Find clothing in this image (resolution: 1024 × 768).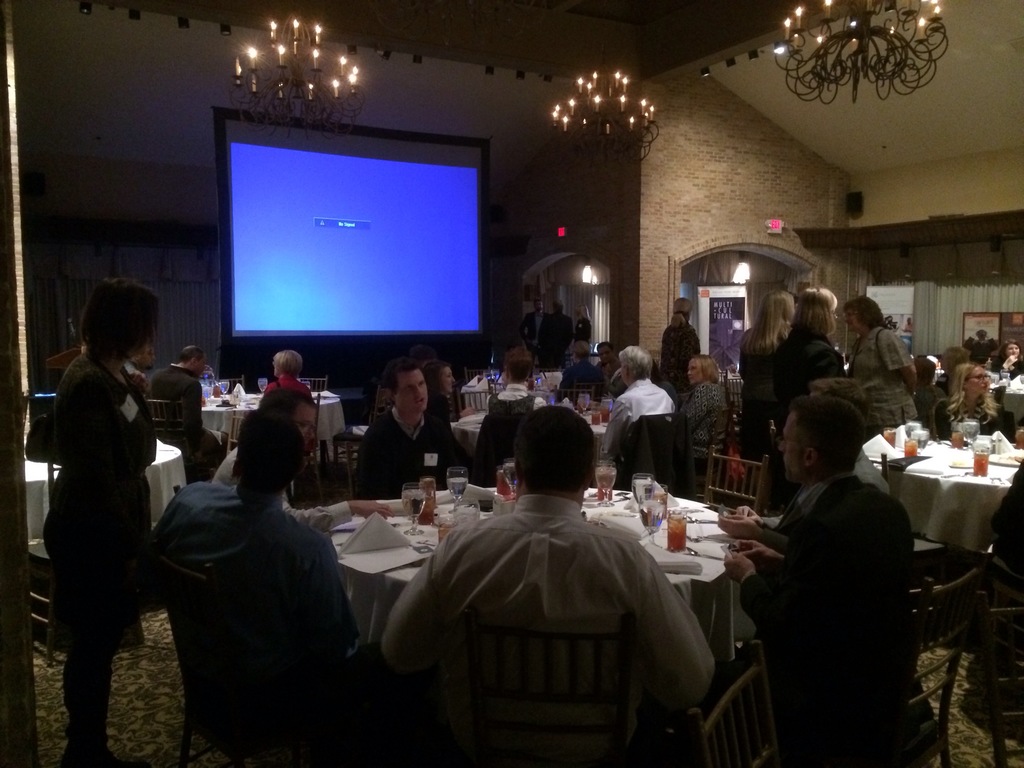
<bbox>485, 380, 548, 415</bbox>.
